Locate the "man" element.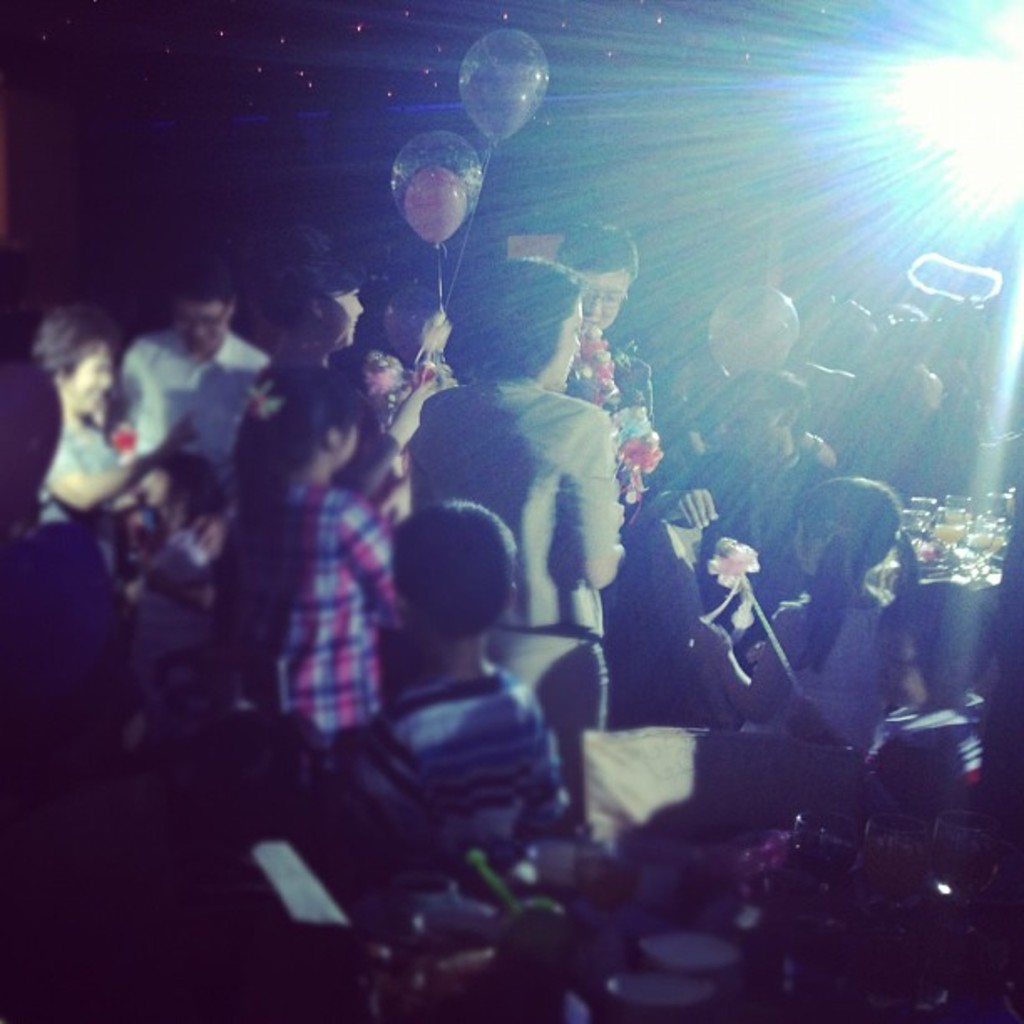
Element bbox: 644,363,840,653.
